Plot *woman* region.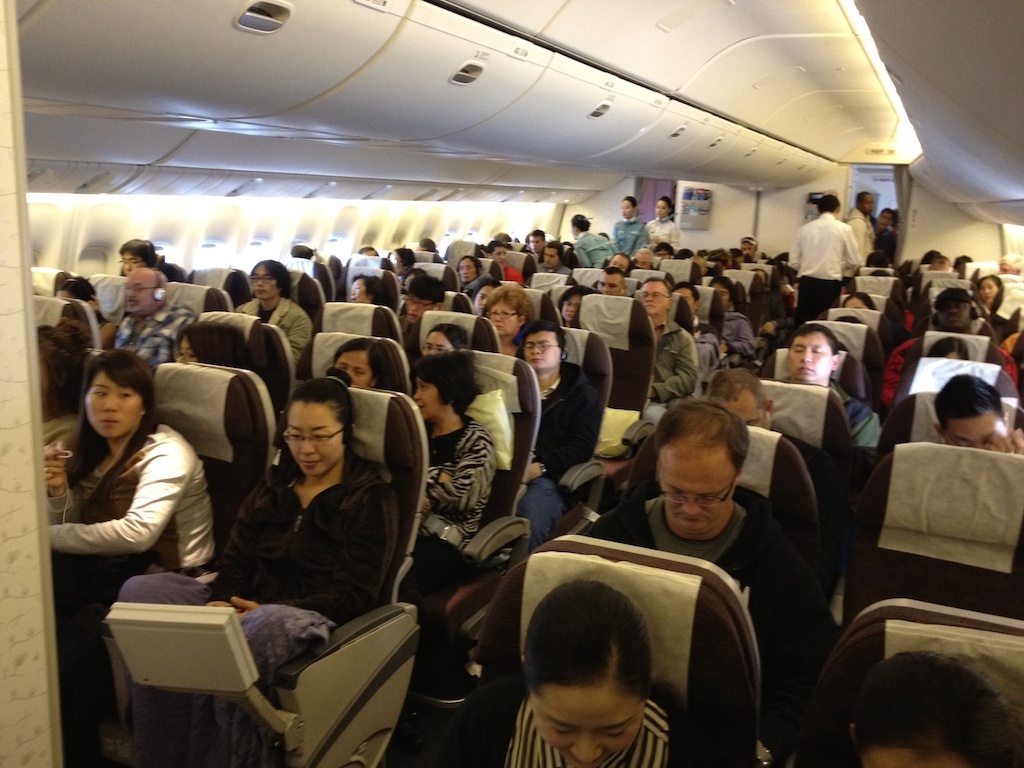
Plotted at detection(425, 576, 709, 767).
